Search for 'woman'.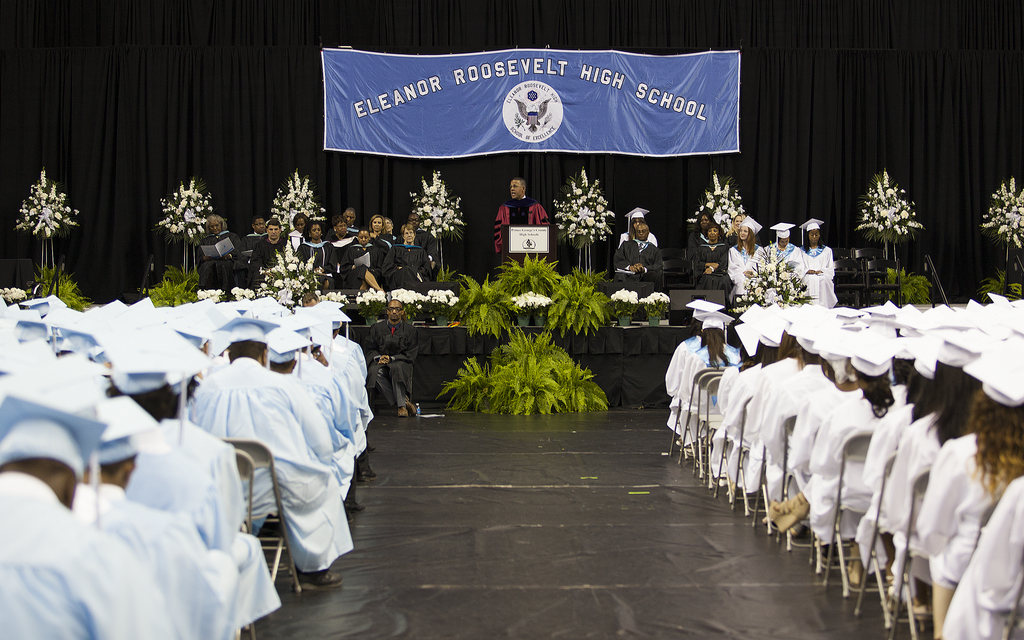
Found at detection(286, 212, 308, 252).
